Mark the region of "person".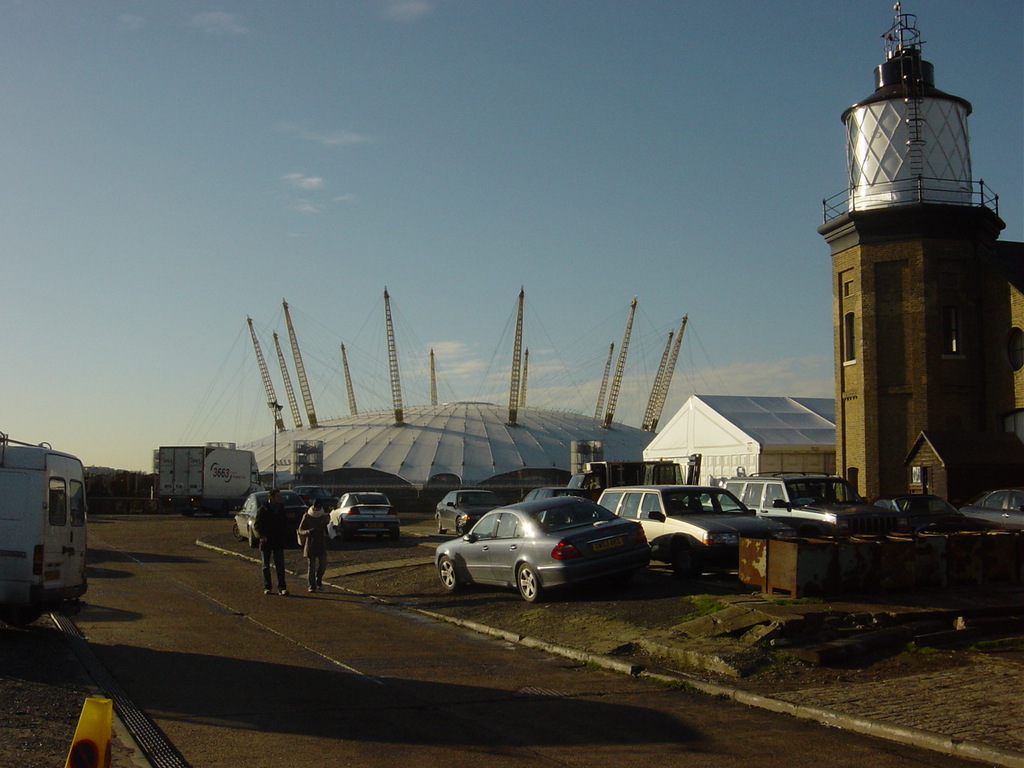
Region: x1=254, y1=483, x2=289, y2=594.
